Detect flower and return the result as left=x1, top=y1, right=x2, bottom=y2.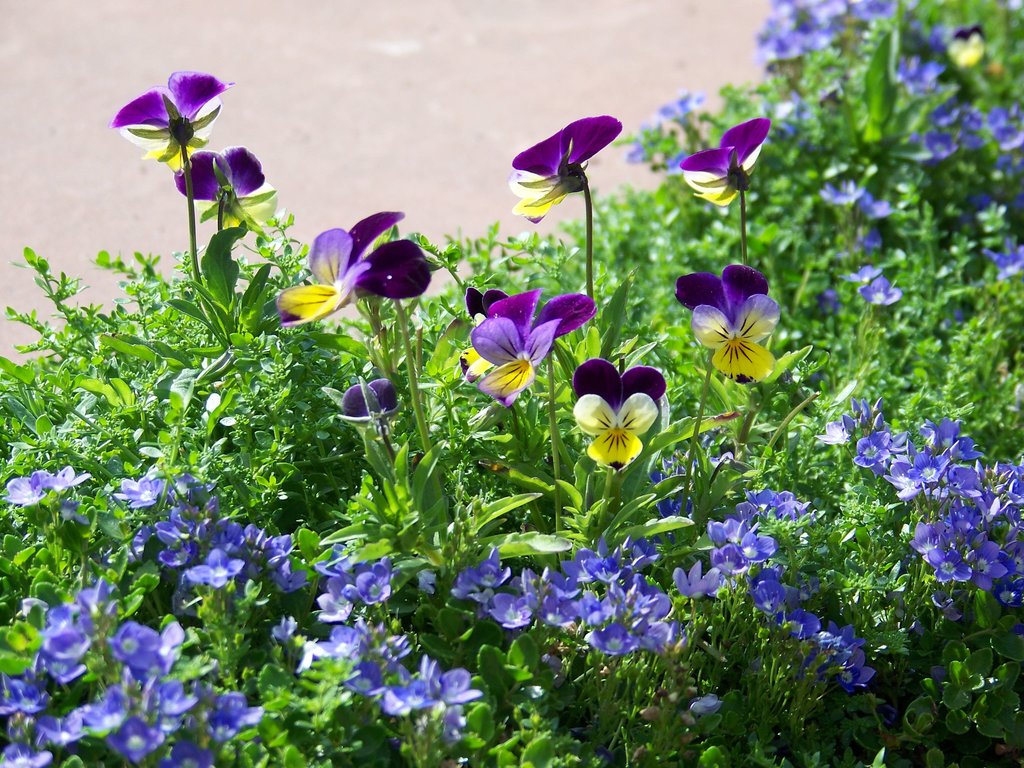
left=472, top=292, right=573, bottom=406.
